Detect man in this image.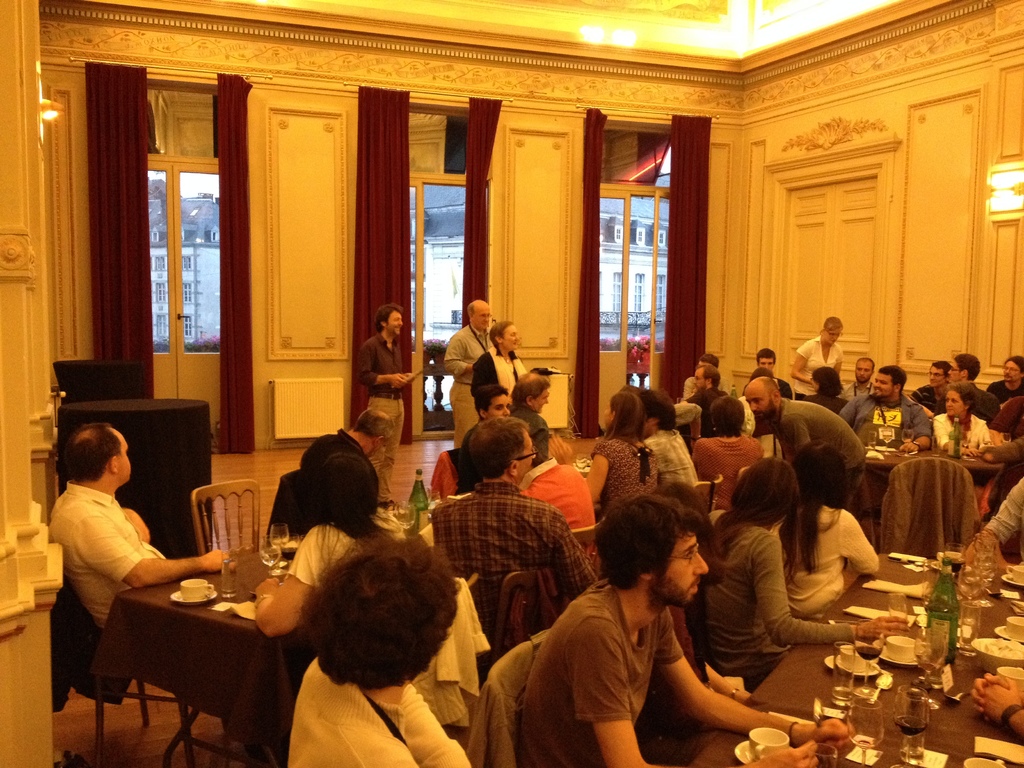
Detection: (left=355, top=301, right=412, bottom=508).
